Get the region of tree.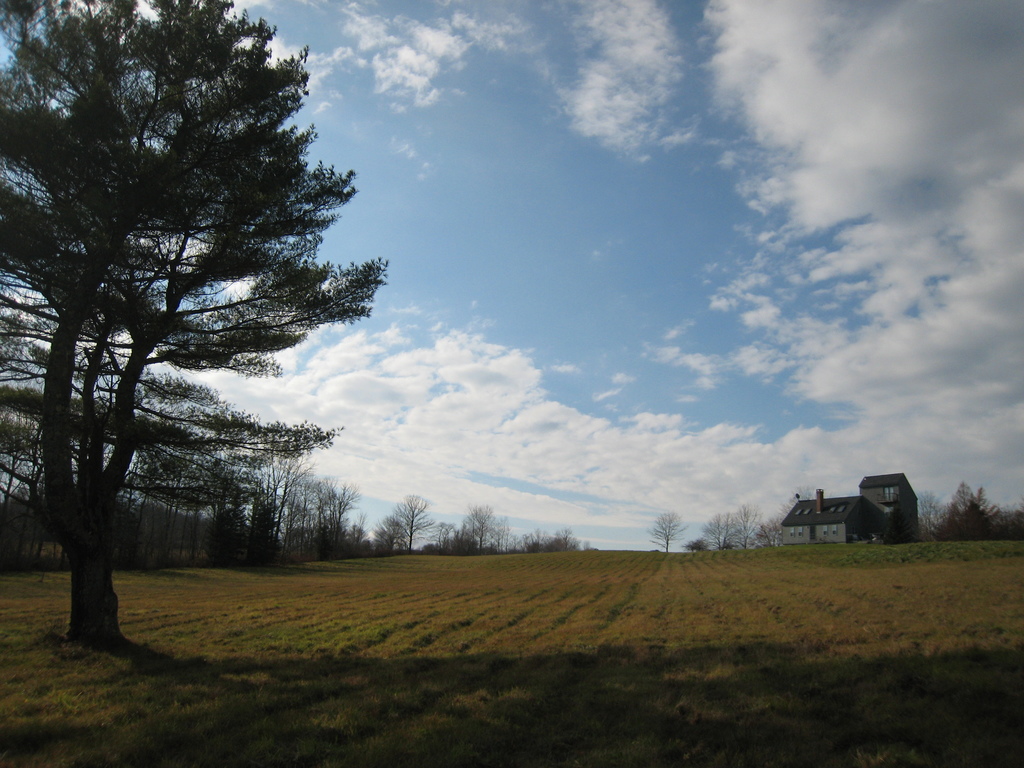
Rect(0, 0, 388, 656).
